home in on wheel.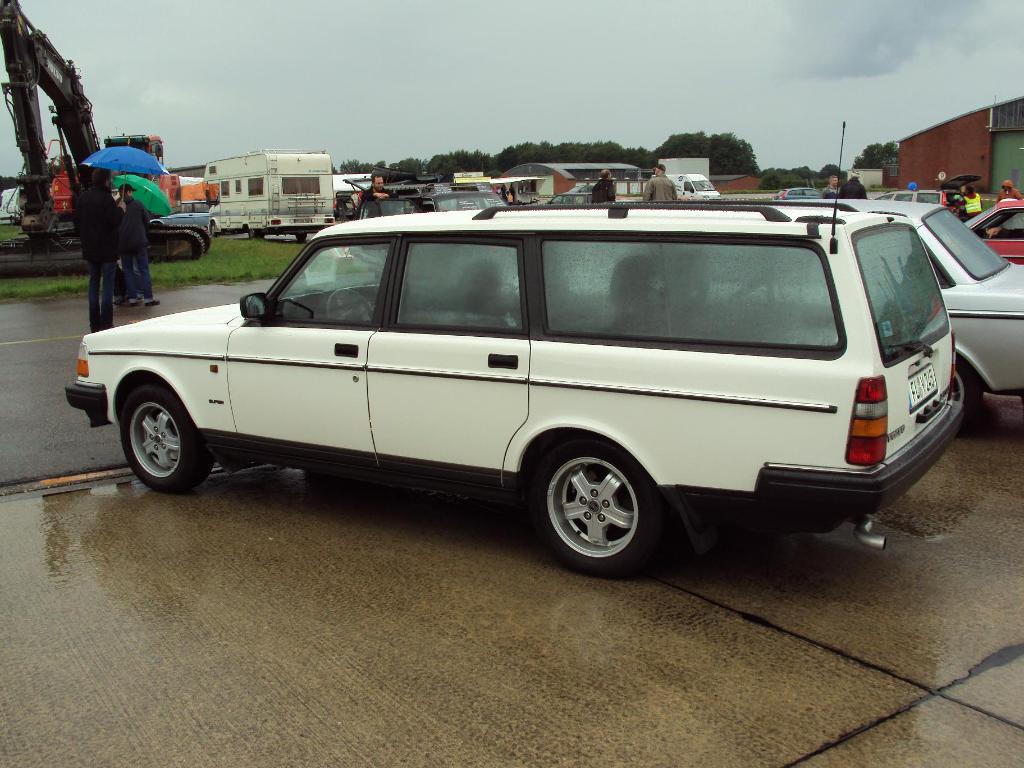
Homed in at [321, 282, 372, 321].
